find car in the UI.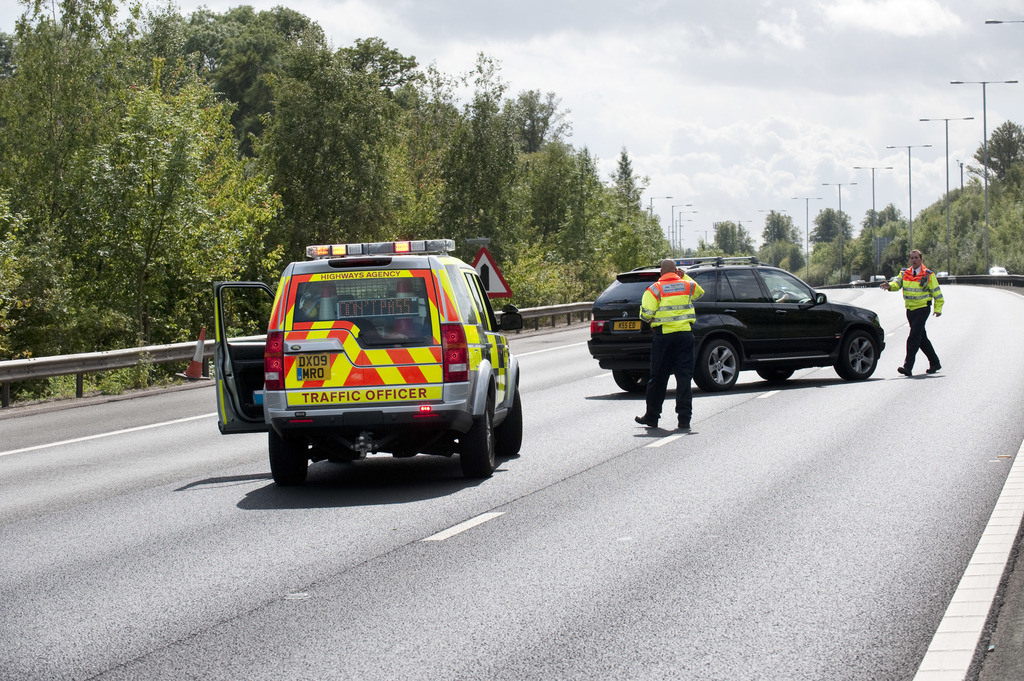
UI element at bbox=(598, 250, 904, 404).
